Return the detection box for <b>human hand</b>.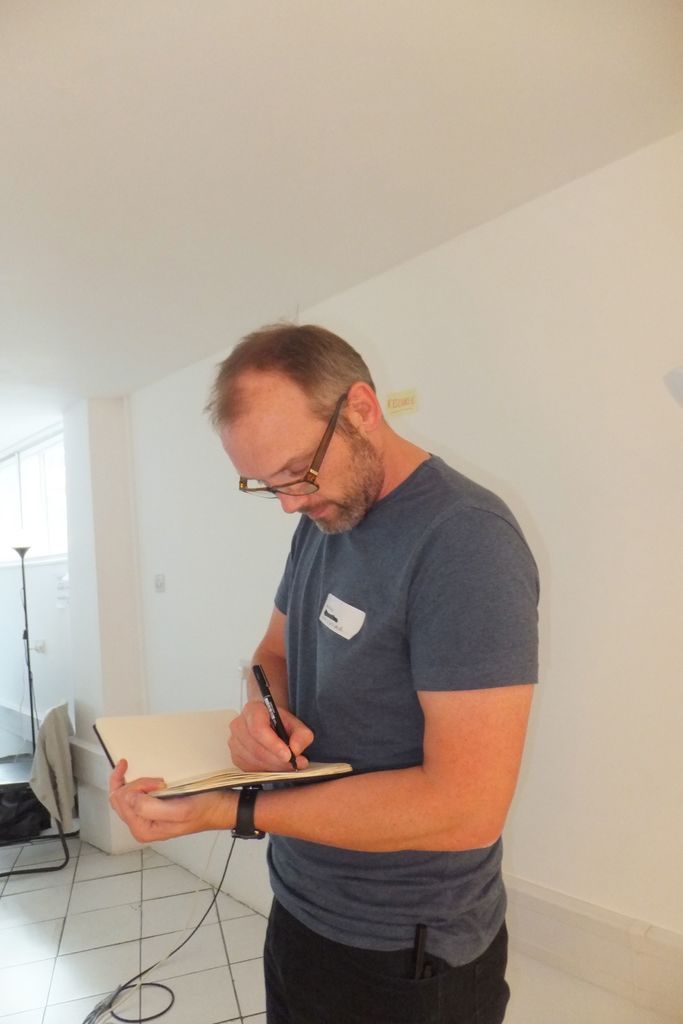
l=225, t=702, r=309, b=791.
